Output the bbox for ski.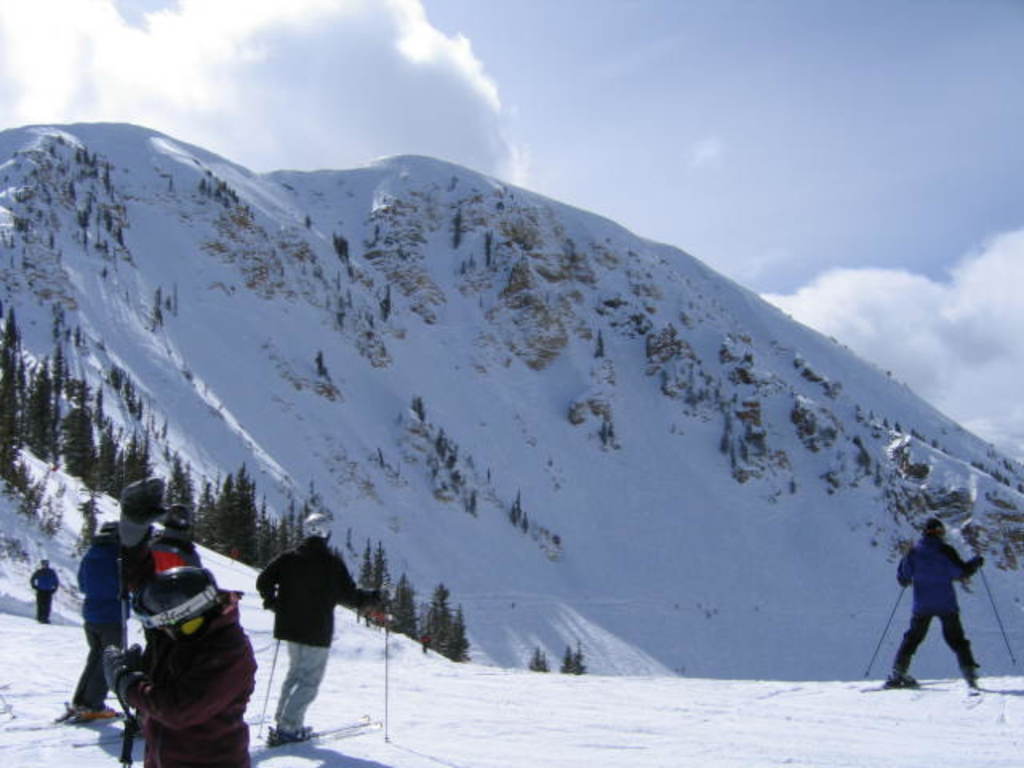
box(960, 675, 986, 694).
